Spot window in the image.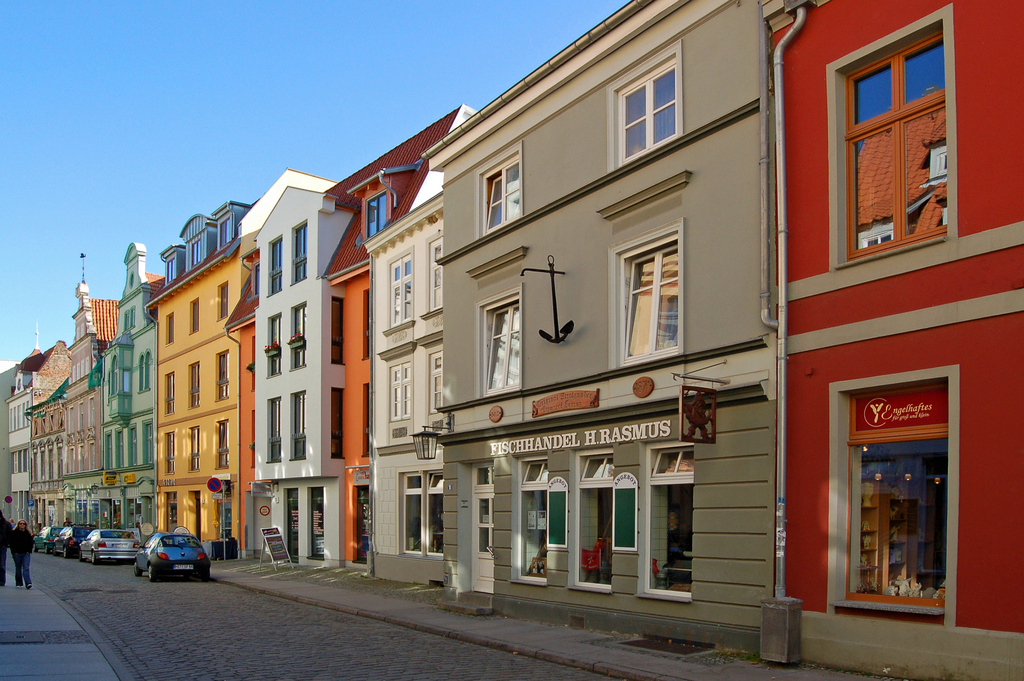
window found at box=[388, 252, 413, 311].
